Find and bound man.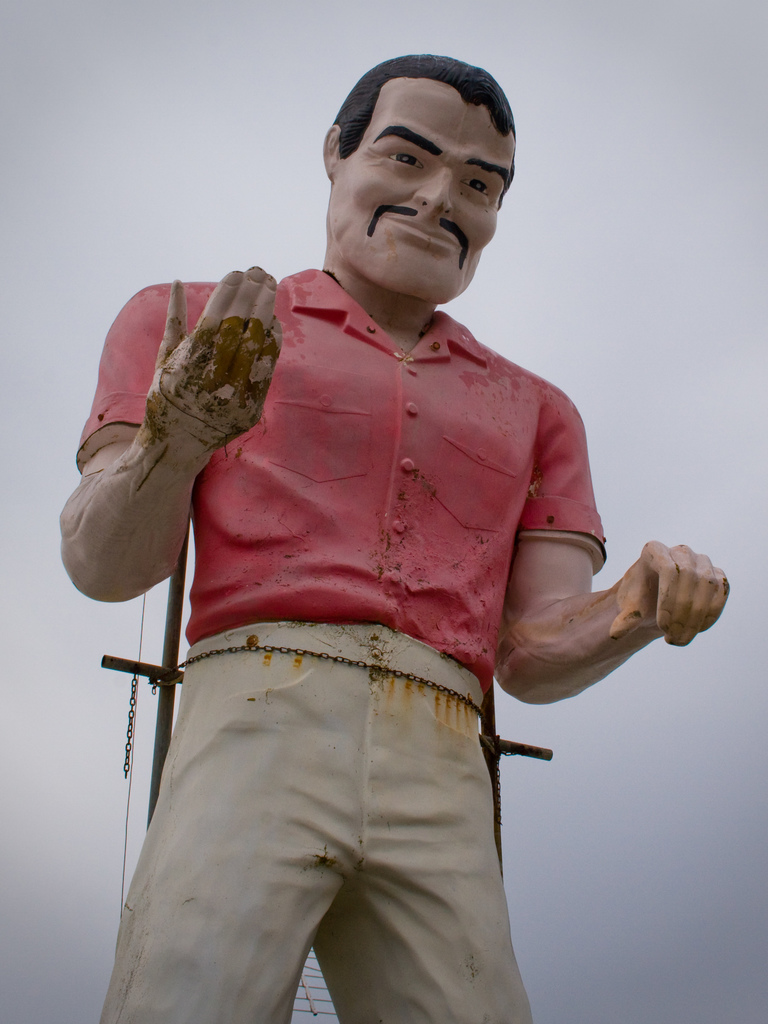
Bound: l=58, t=44, r=706, b=1023.
